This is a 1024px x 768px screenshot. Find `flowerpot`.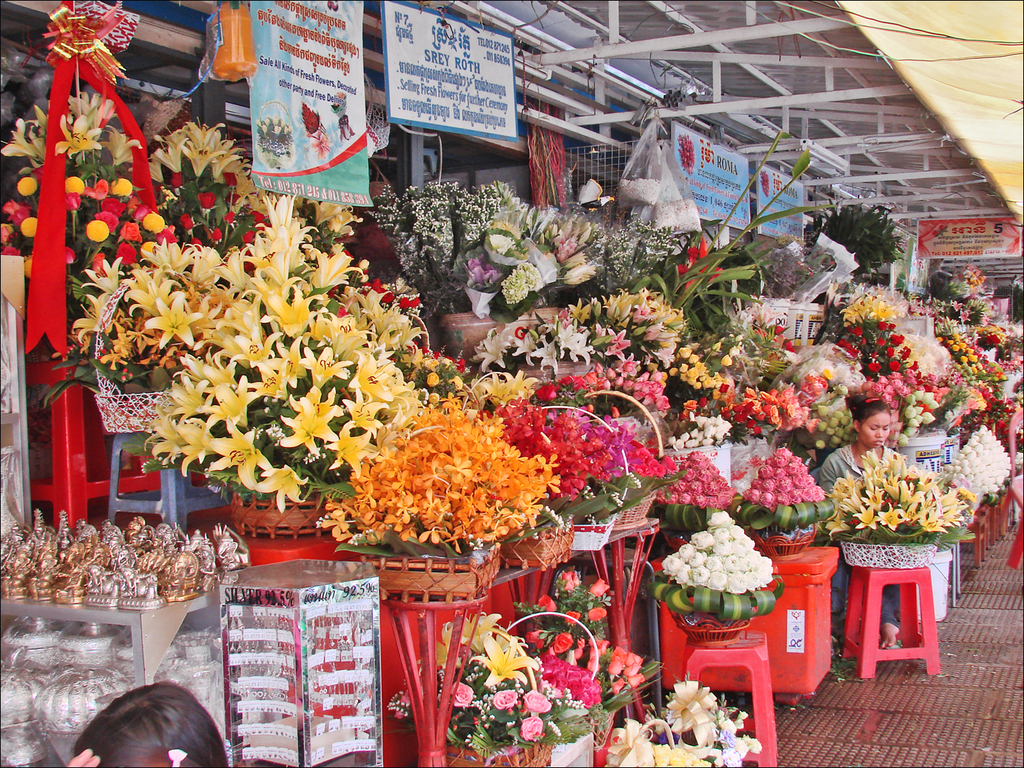
Bounding box: rect(248, 449, 338, 530).
